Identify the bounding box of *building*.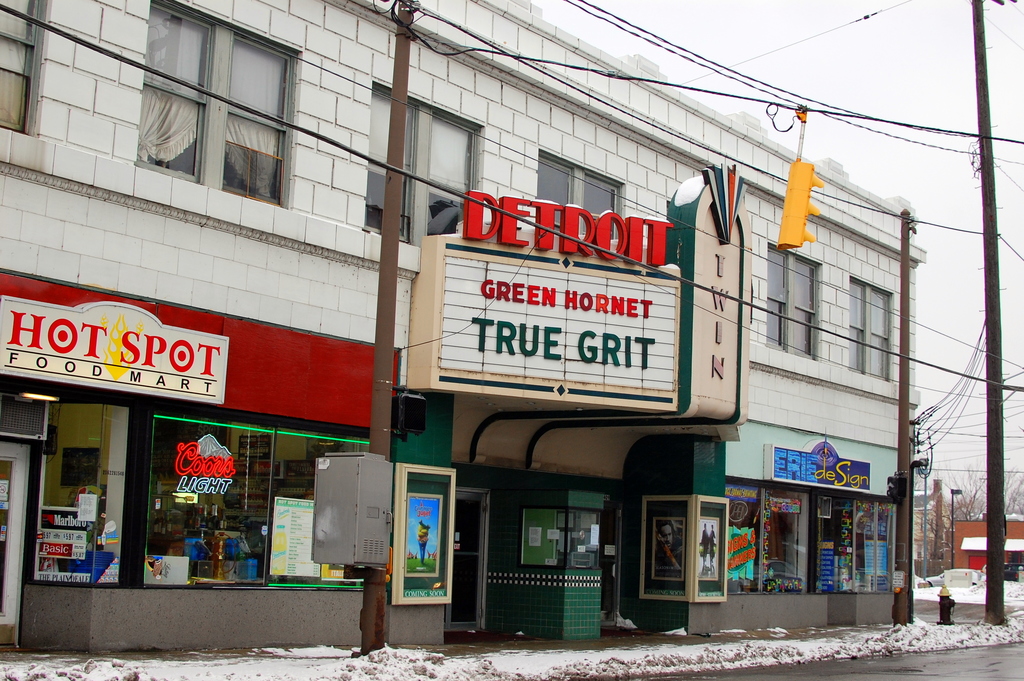
(948,514,1023,567).
